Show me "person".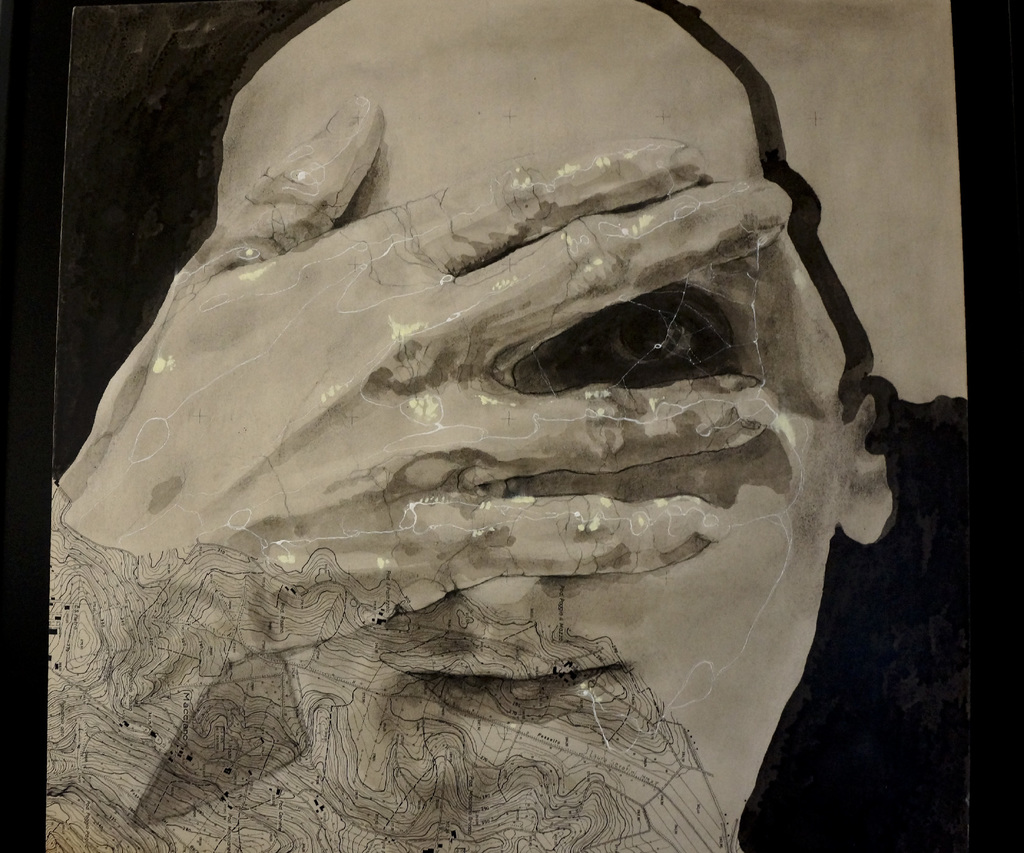
"person" is here: <box>26,0,899,835</box>.
